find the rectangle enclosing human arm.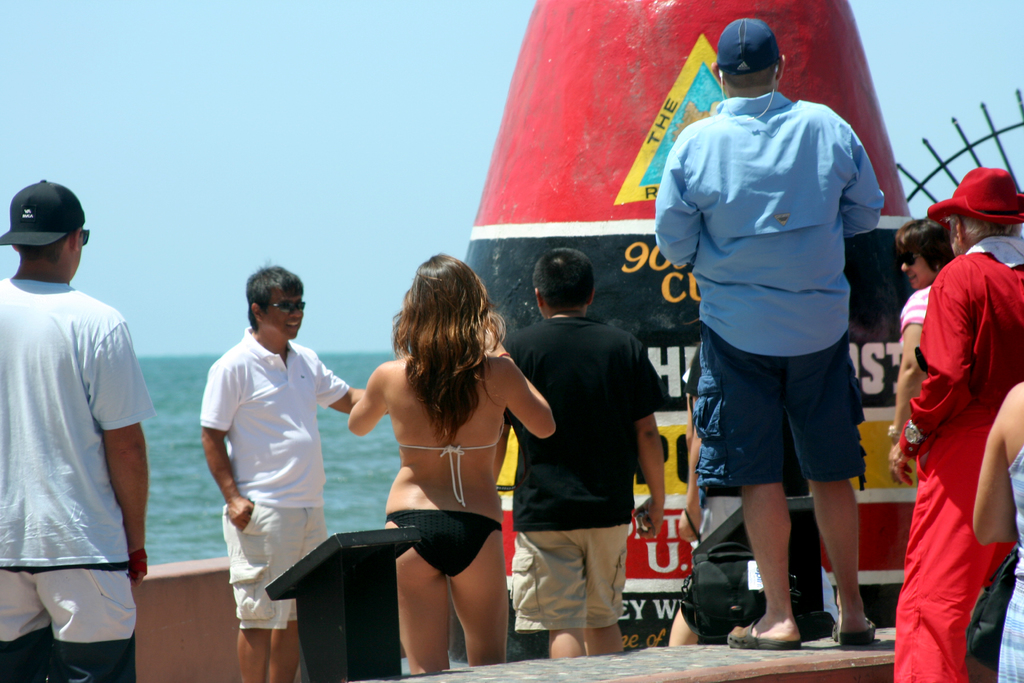
[973, 394, 1013, 545].
